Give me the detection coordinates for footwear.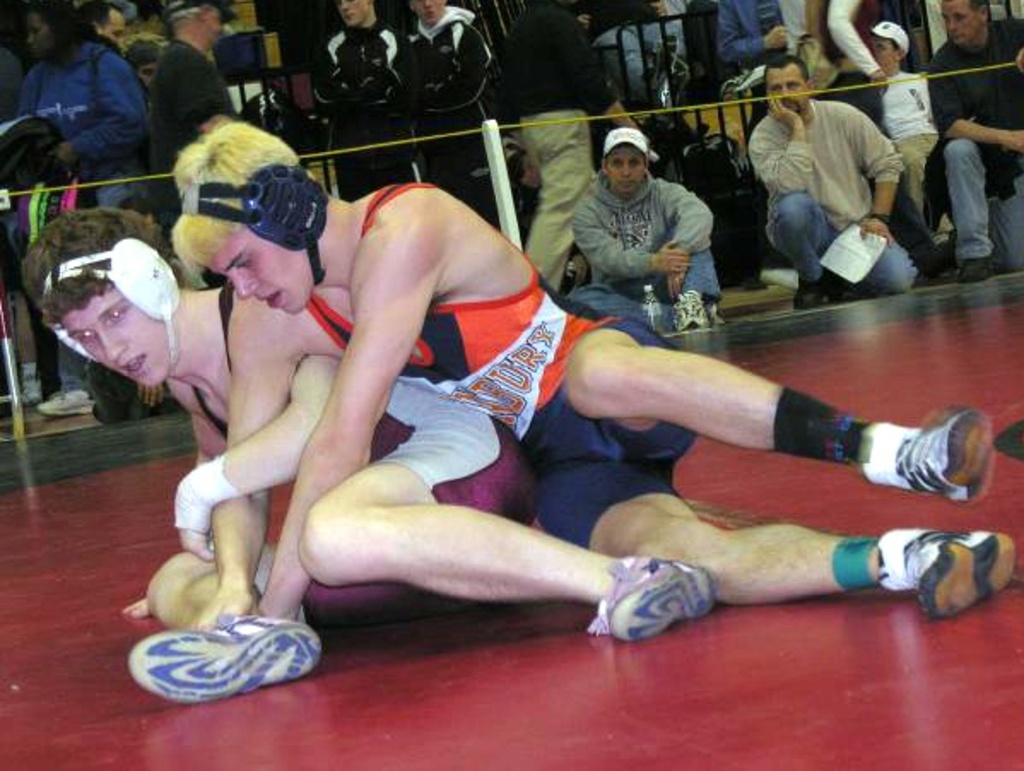
rect(127, 609, 337, 706).
